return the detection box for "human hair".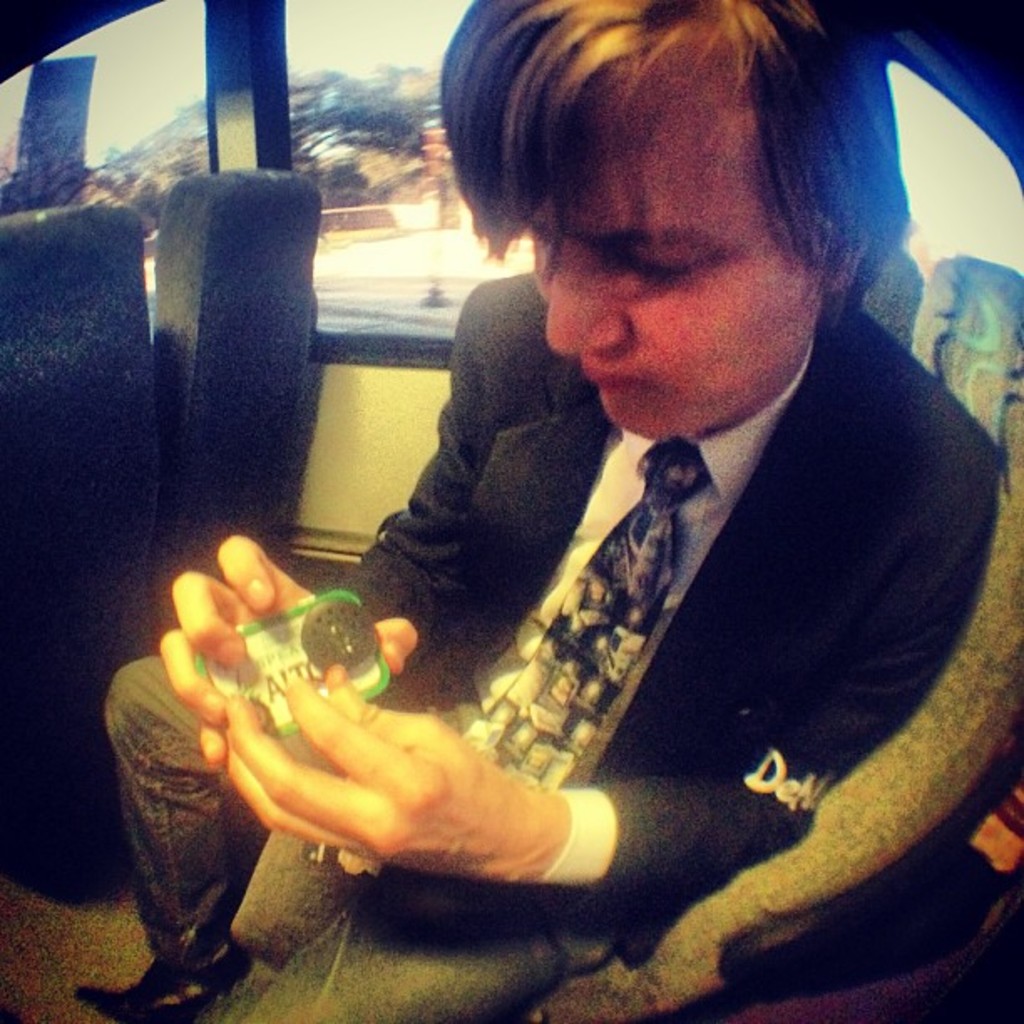
region(420, 7, 935, 378).
